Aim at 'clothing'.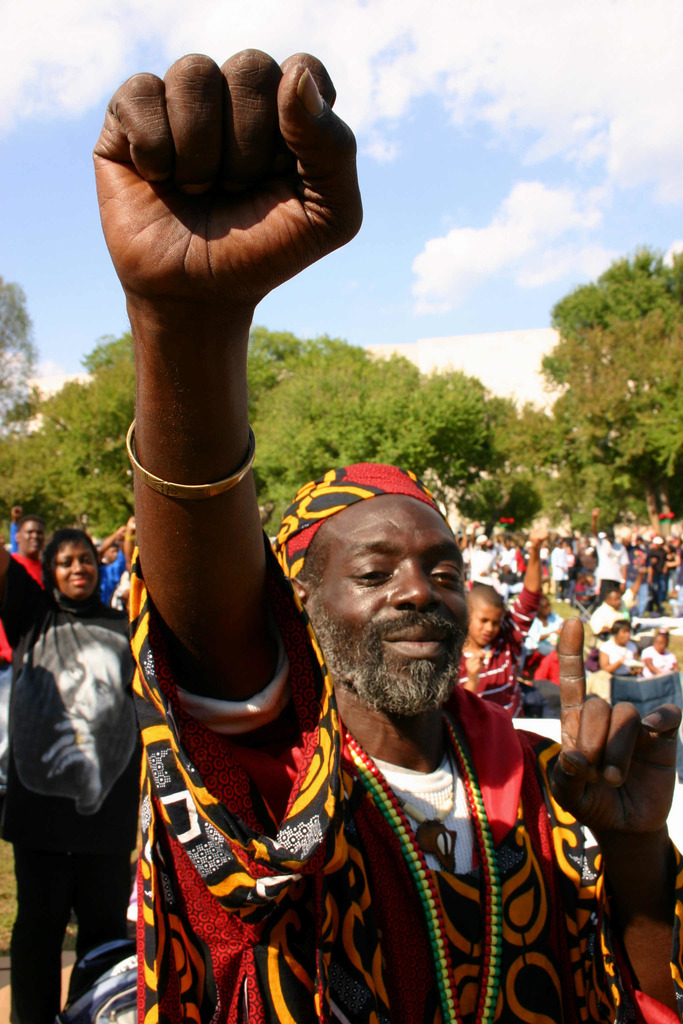
Aimed at bbox(593, 604, 627, 627).
